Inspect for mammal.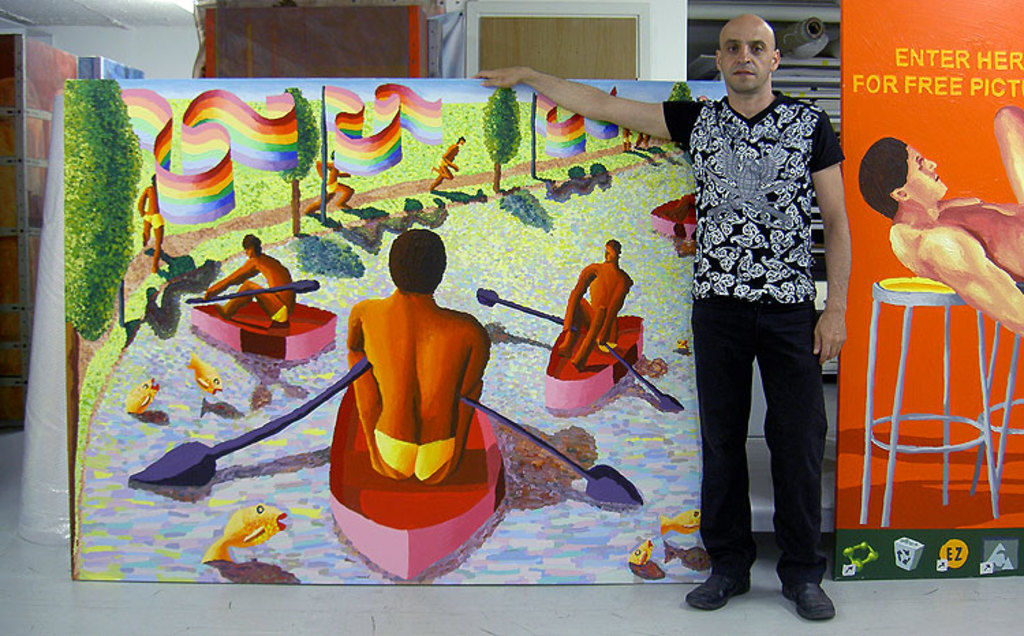
Inspection: box(623, 127, 632, 150).
